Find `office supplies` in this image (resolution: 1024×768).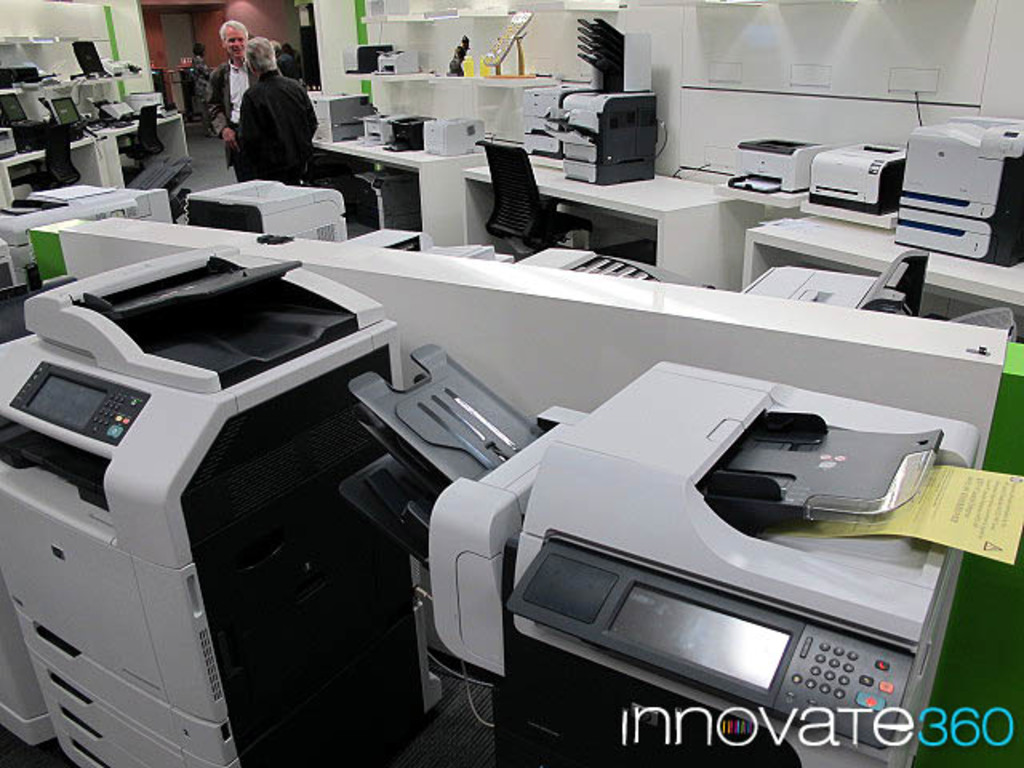
rect(48, 90, 80, 120).
